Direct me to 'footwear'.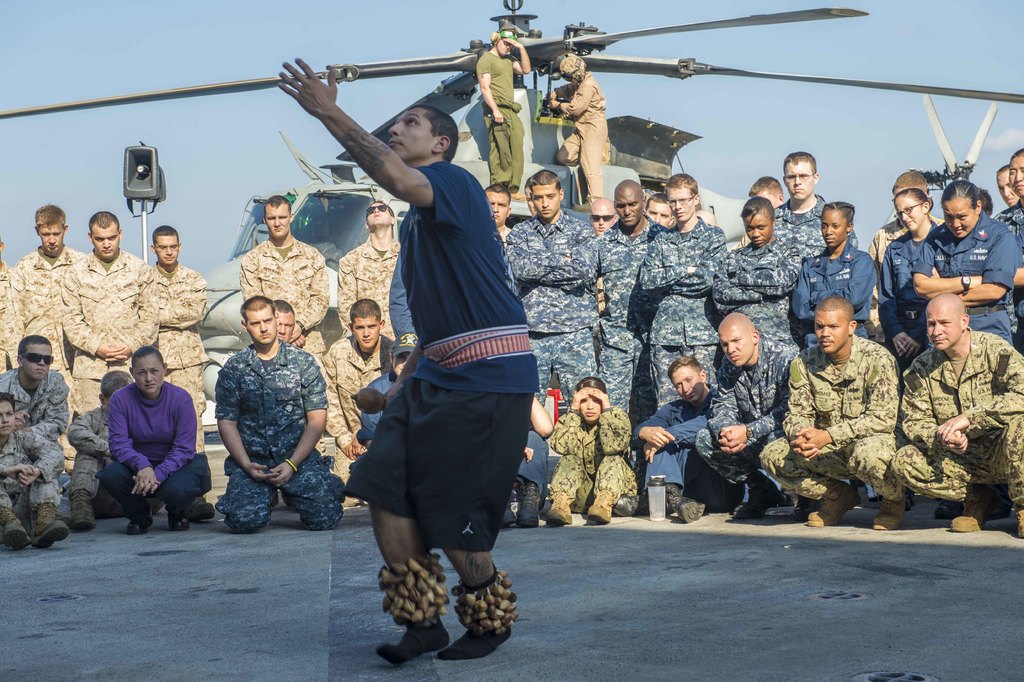
Direction: bbox=(68, 492, 95, 534).
